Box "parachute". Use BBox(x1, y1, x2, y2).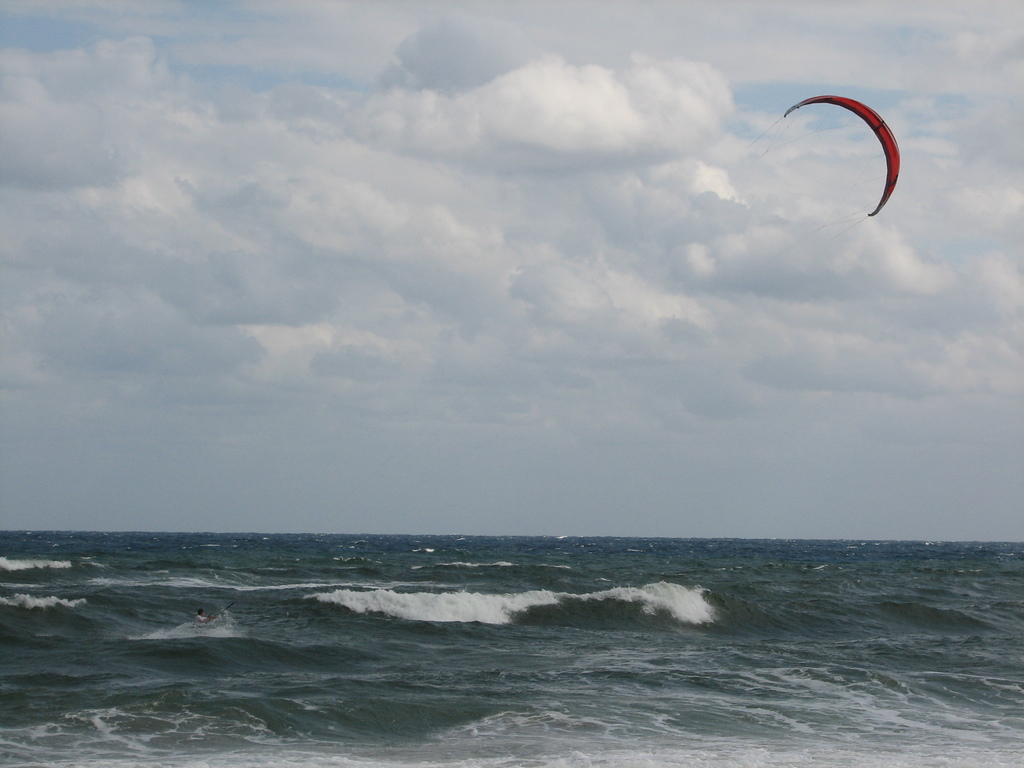
BBox(779, 92, 902, 223).
